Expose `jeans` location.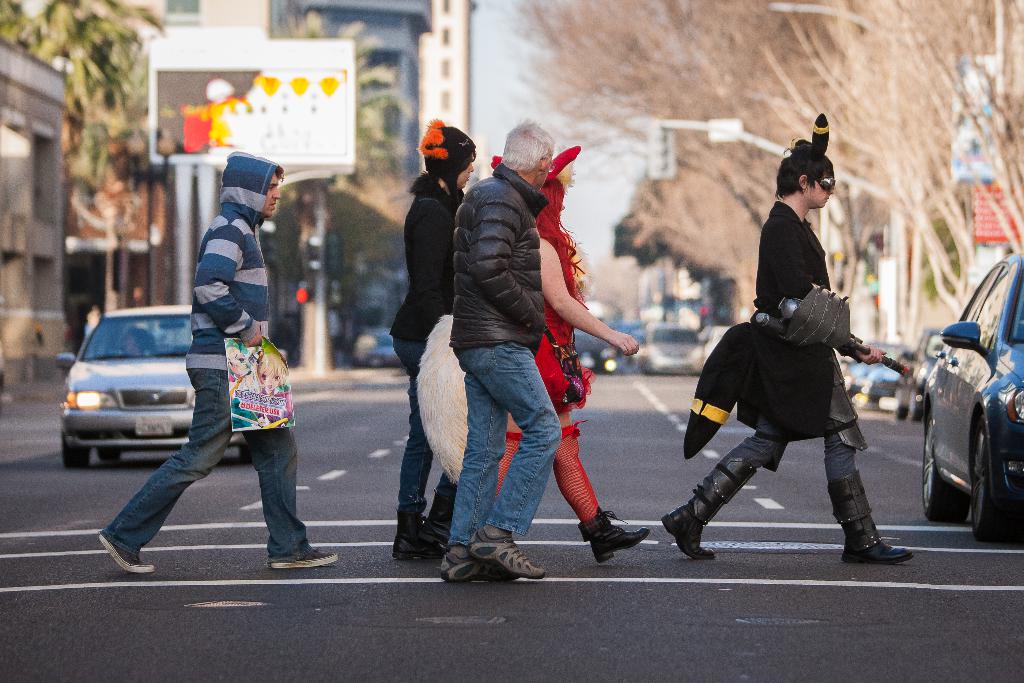
Exposed at 97/368/325/563.
